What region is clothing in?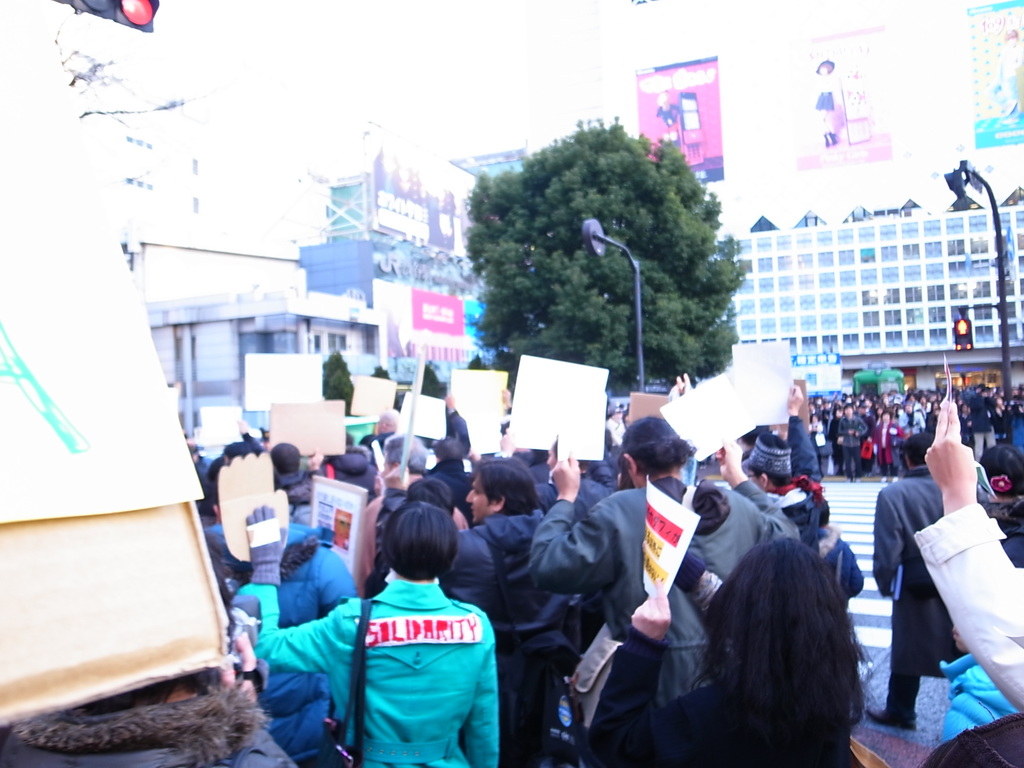
433/198/456/236.
